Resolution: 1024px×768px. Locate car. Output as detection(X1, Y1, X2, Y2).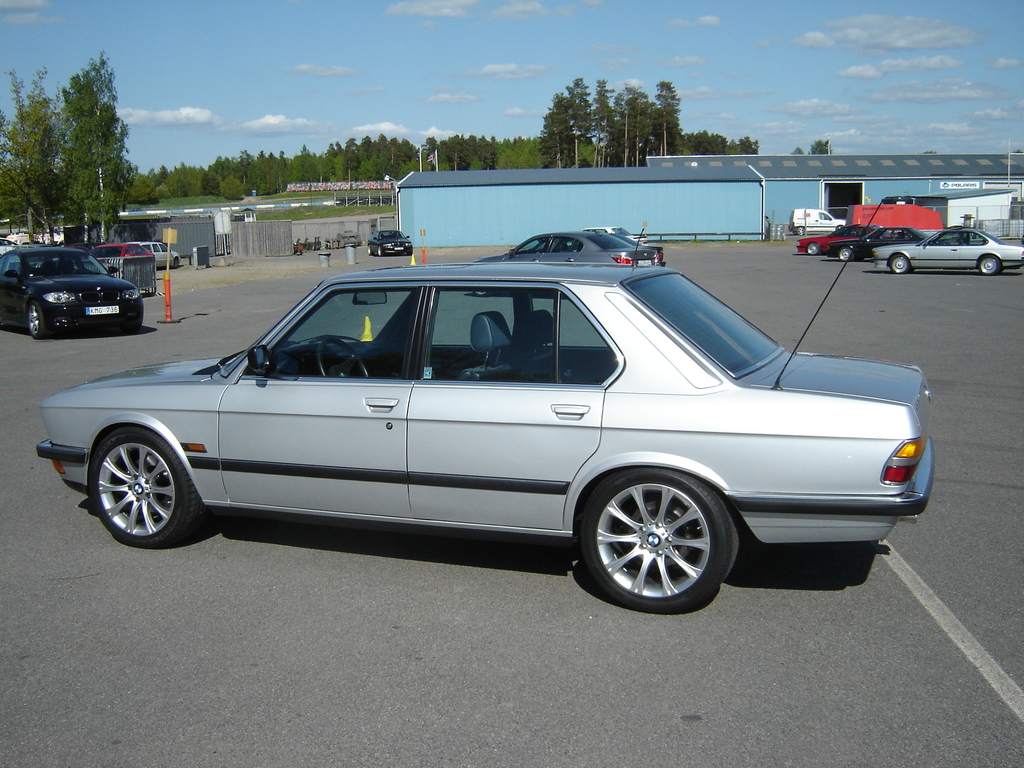
detection(582, 225, 648, 248).
